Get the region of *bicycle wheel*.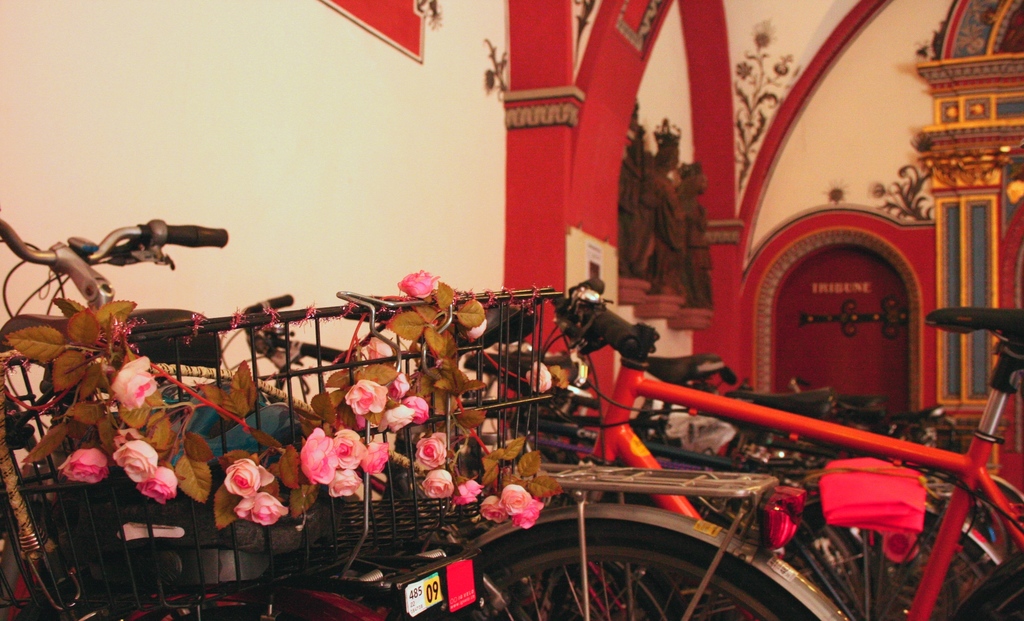
474, 519, 817, 620.
